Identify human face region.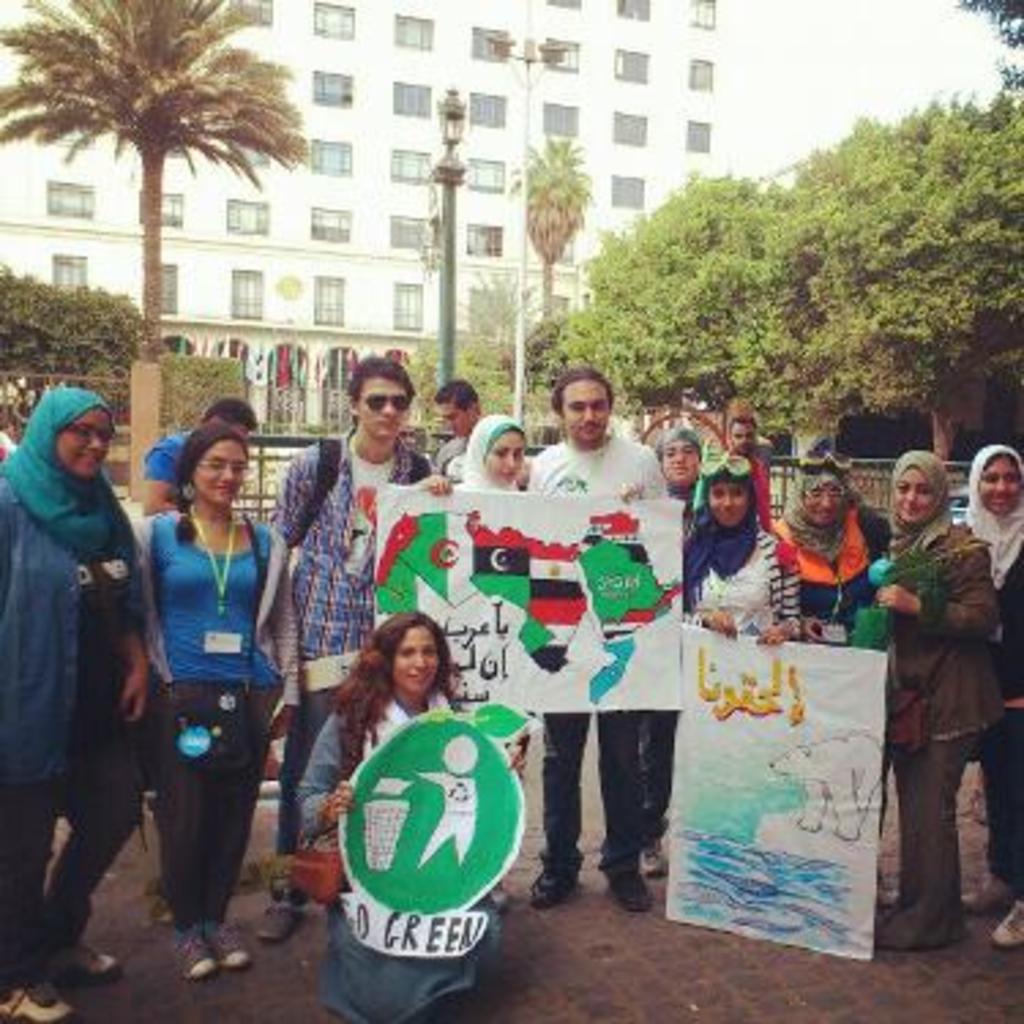
Region: detection(890, 467, 931, 522).
